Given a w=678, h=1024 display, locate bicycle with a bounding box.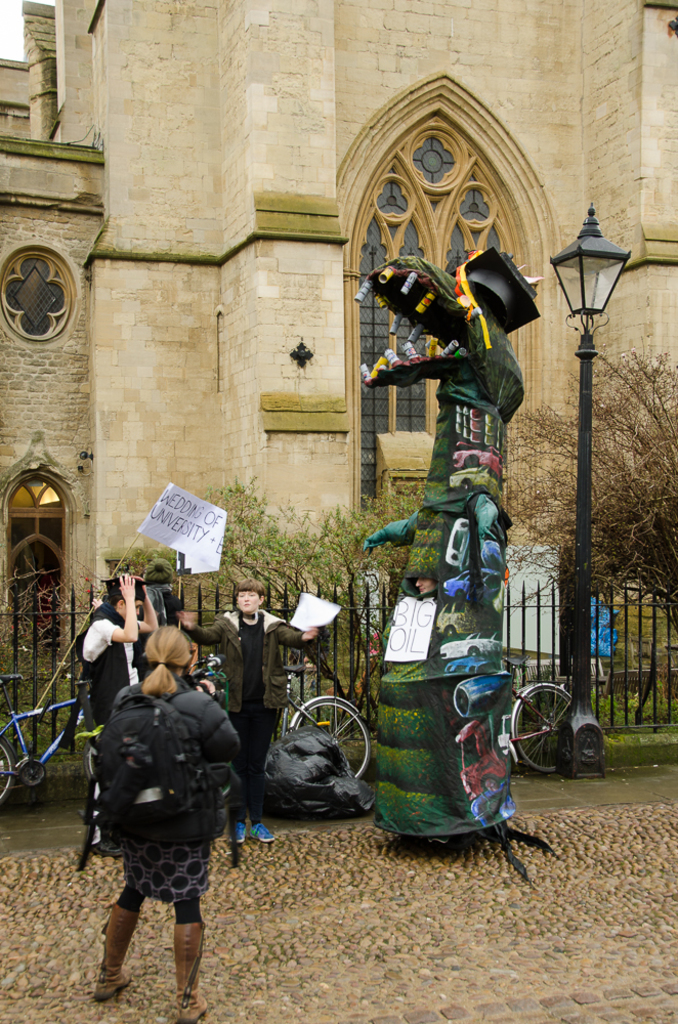
Located: box(0, 662, 81, 804).
